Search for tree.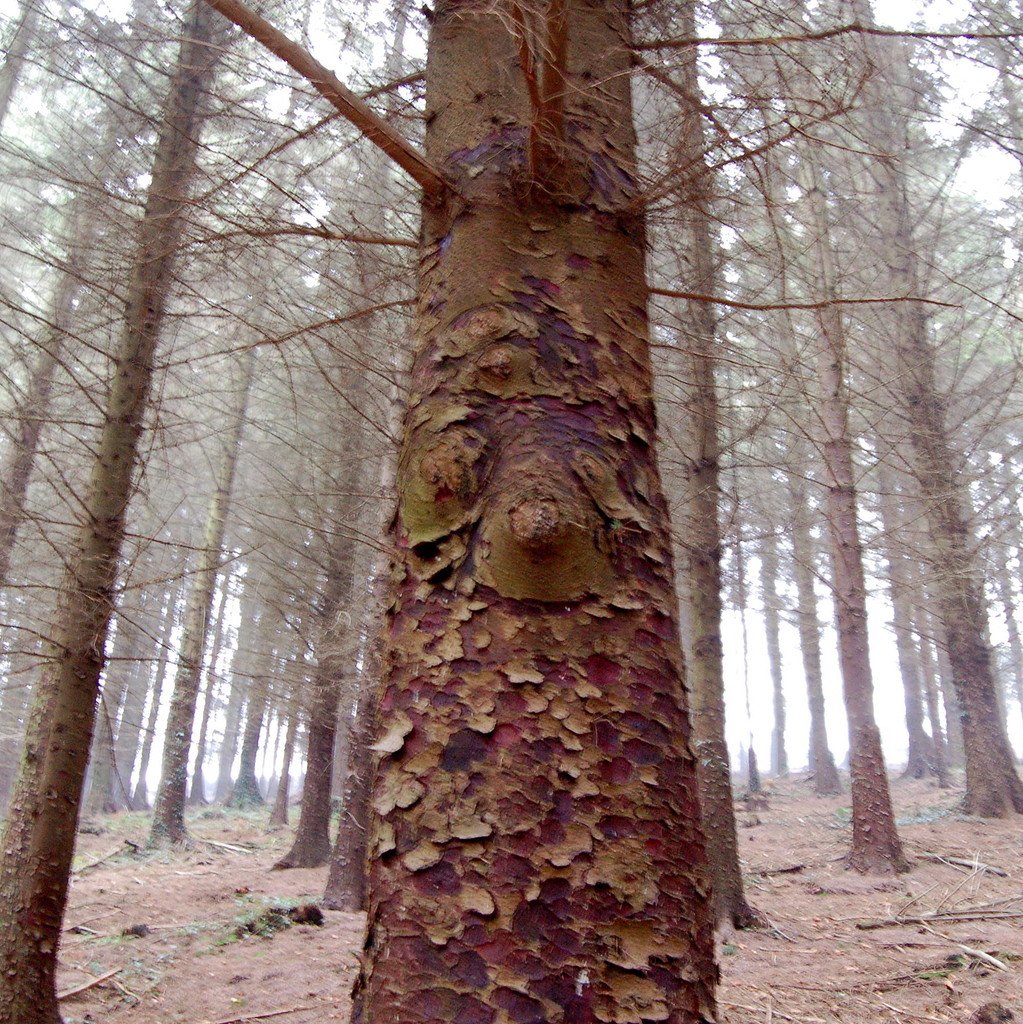
Found at select_region(82, 0, 935, 1002).
